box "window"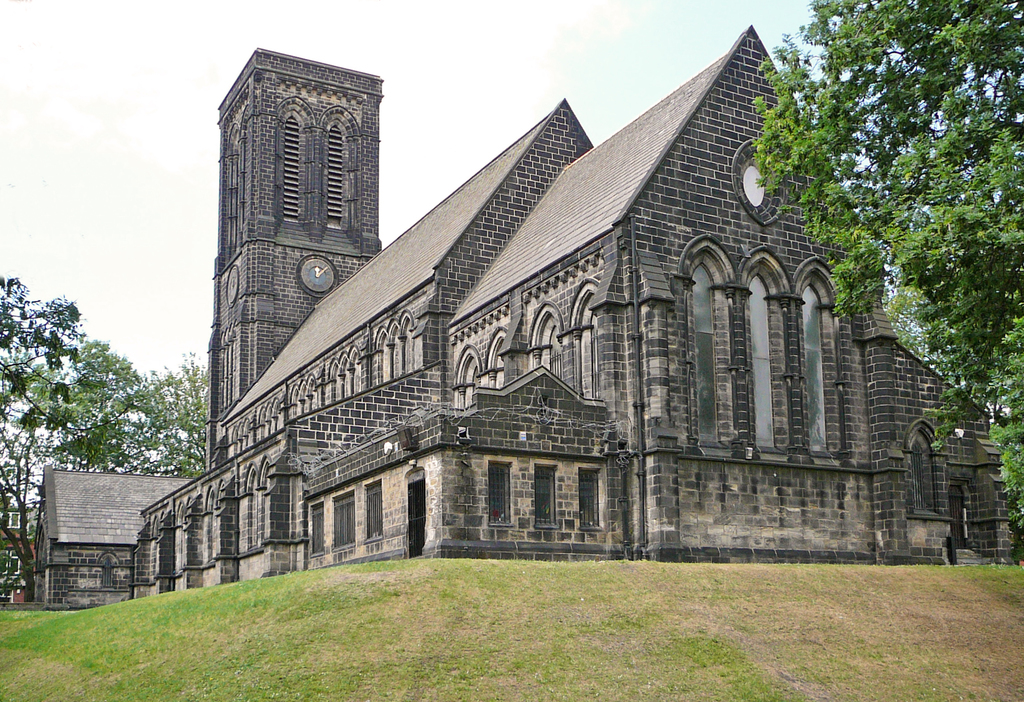
box=[335, 489, 355, 553]
